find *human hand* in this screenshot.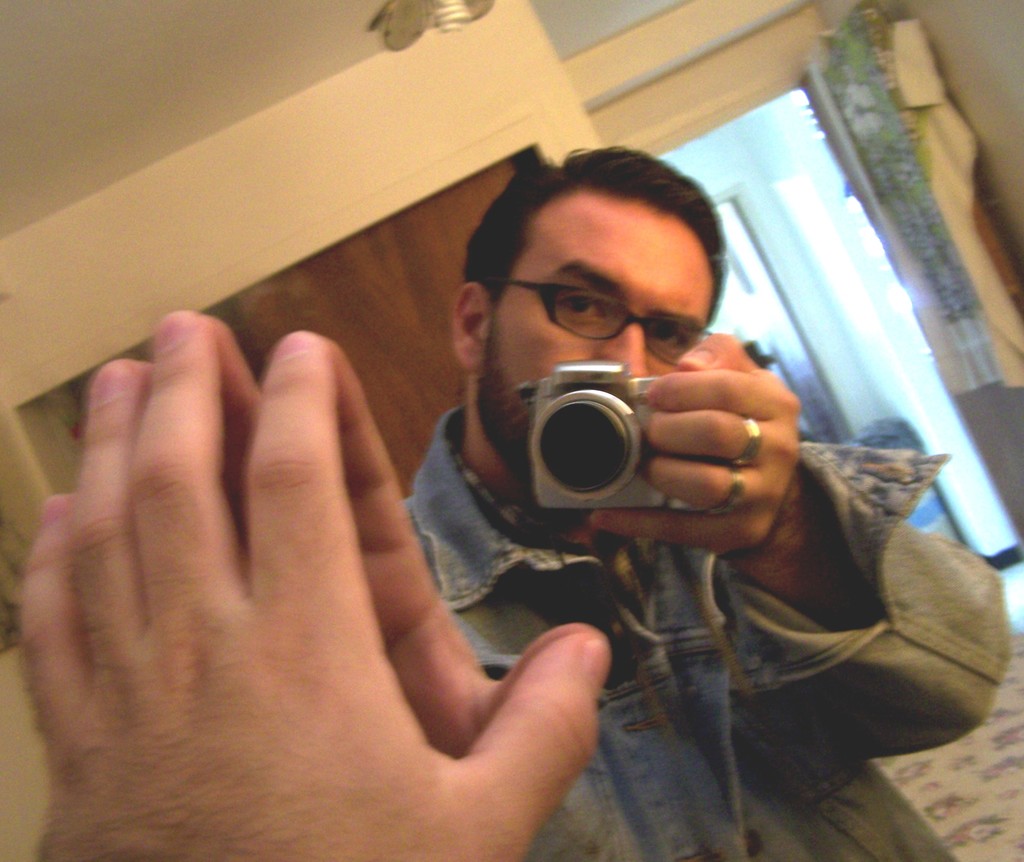
The bounding box for *human hand* is x1=33 y1=313 x2=585 y2=857.
